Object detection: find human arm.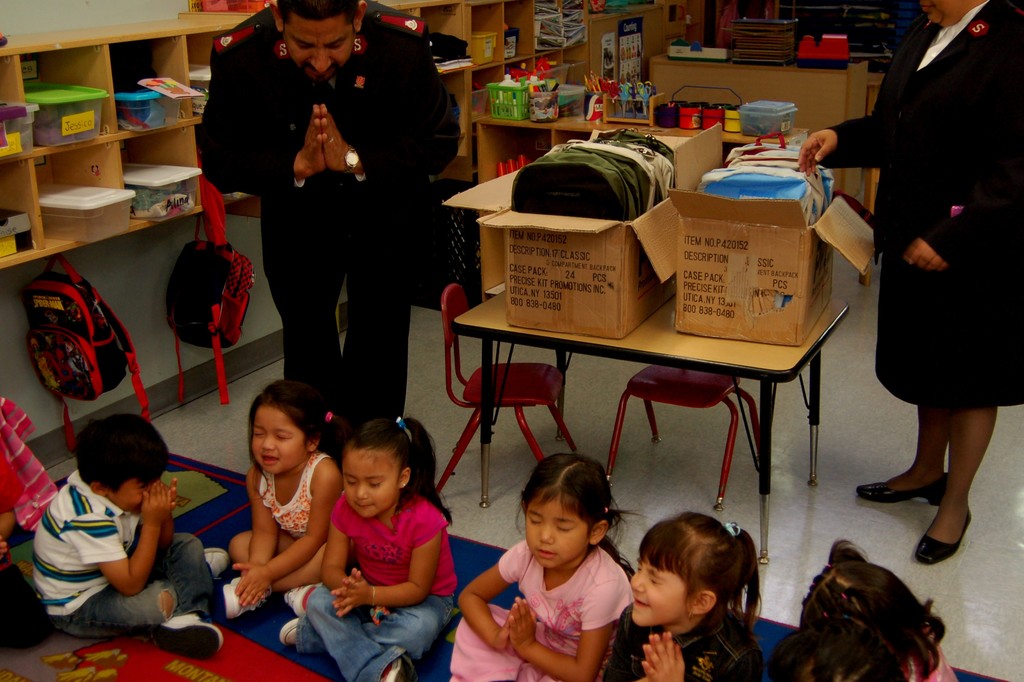
detection(219, 74, 317, 179).
